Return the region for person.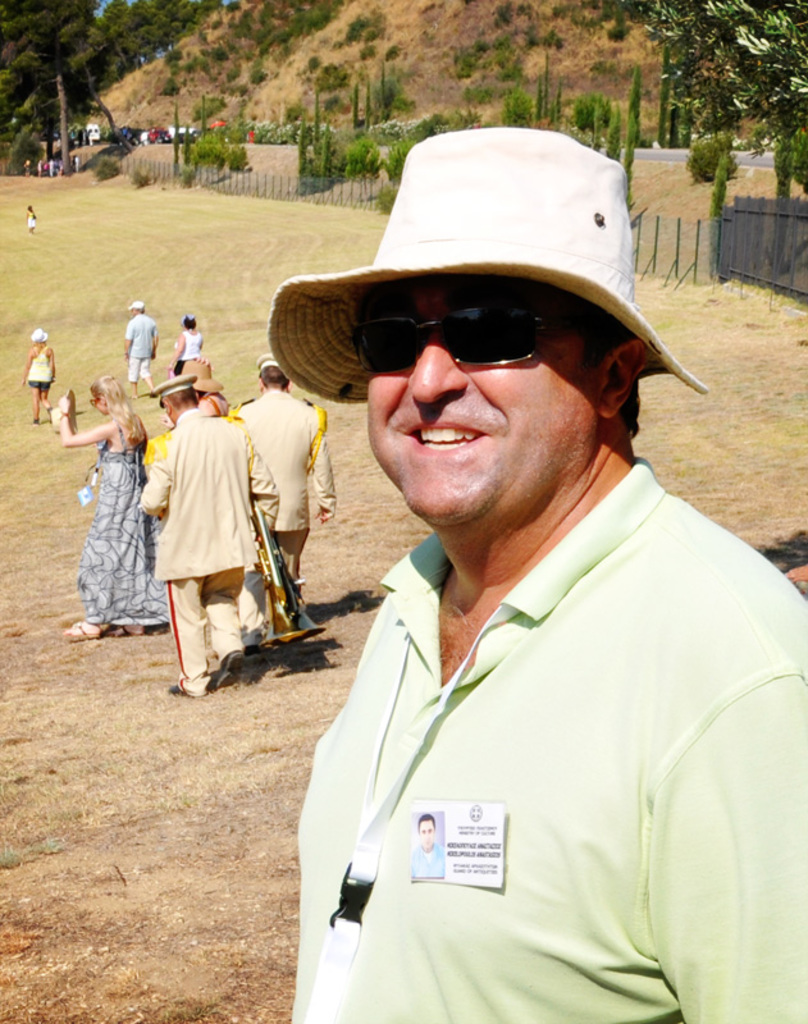
(54, 378, 146, 636).
